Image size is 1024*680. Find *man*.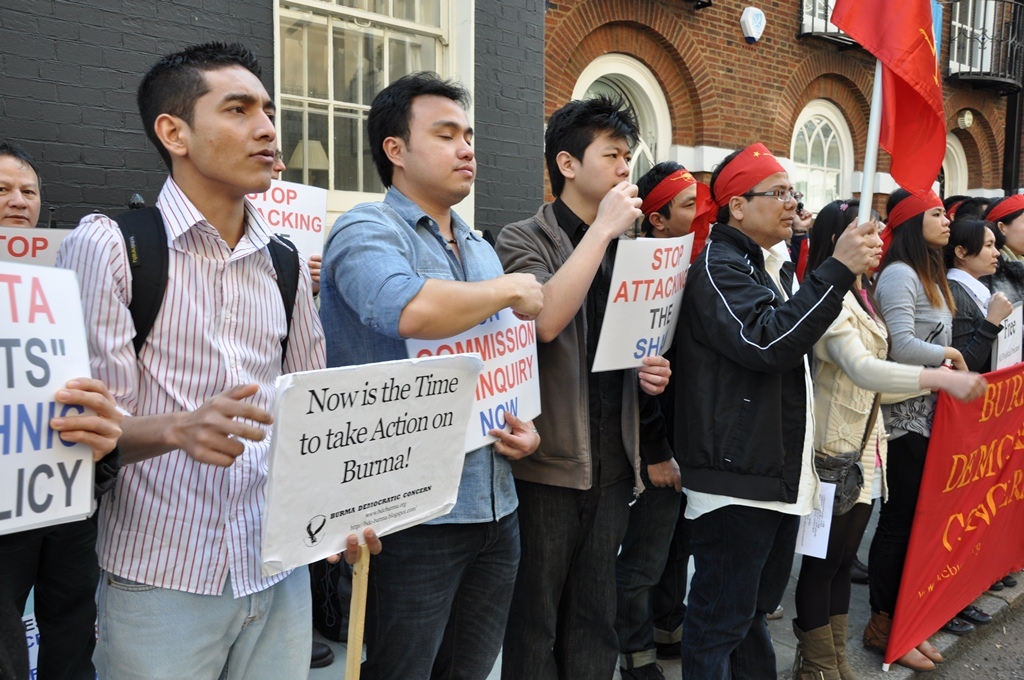
492 85 646 679.
